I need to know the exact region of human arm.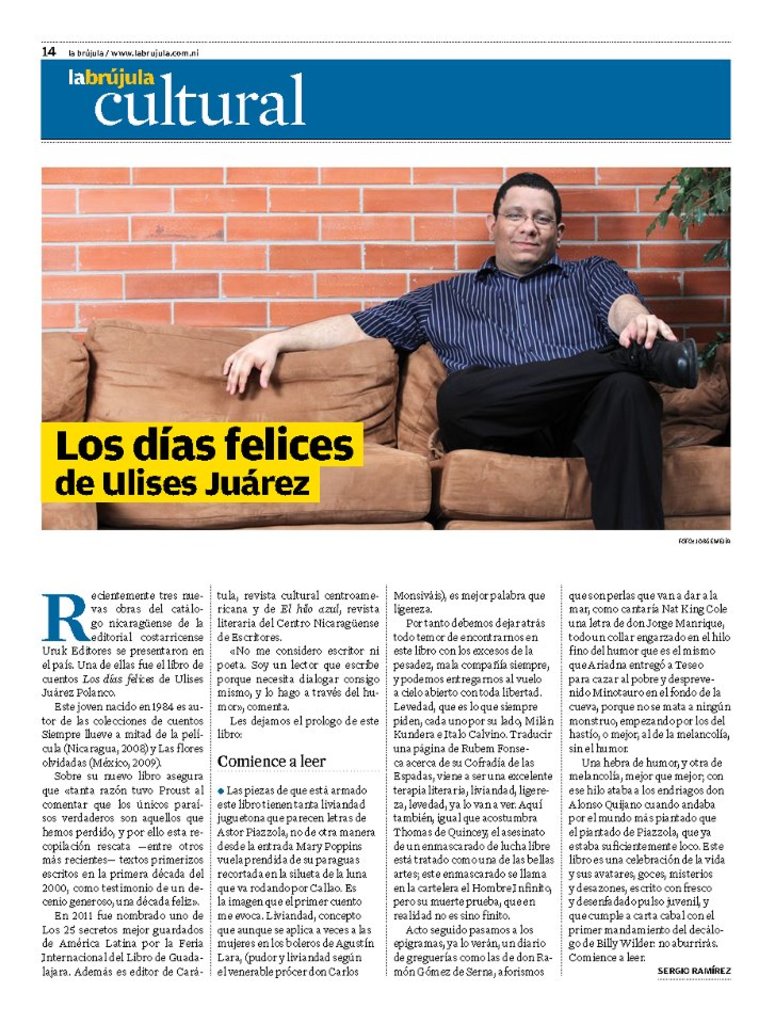
Region: <bbox>208, 266, 440, 395</bbox>.
